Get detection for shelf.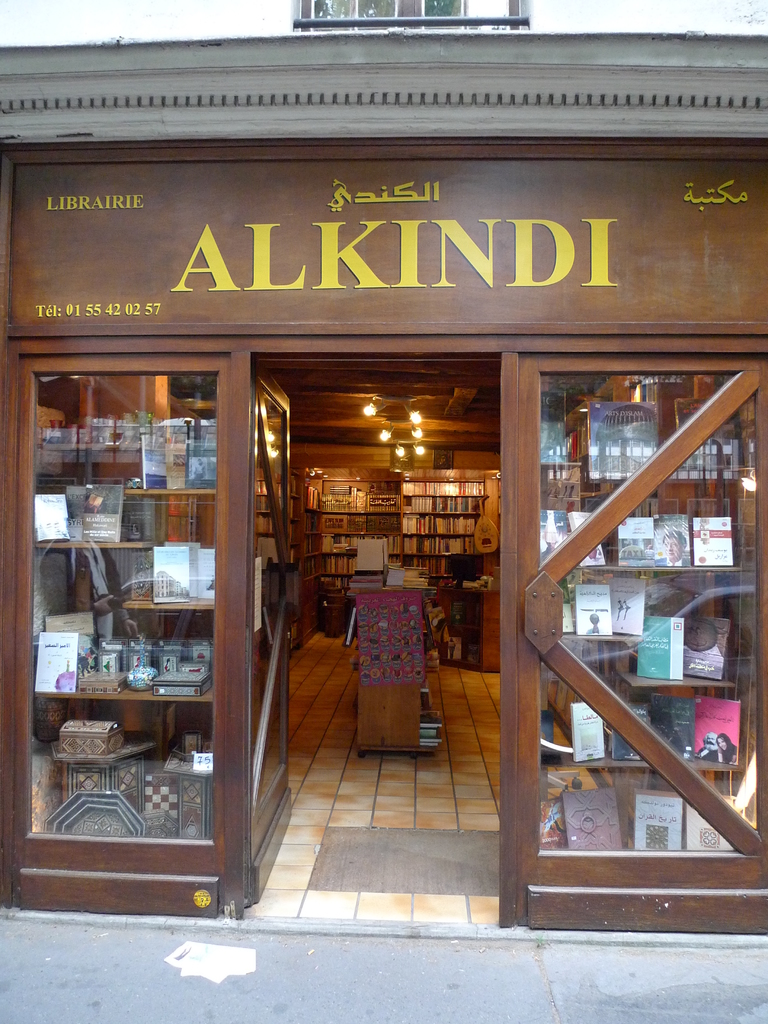
Detection: box(298, 510, 321, 535).
